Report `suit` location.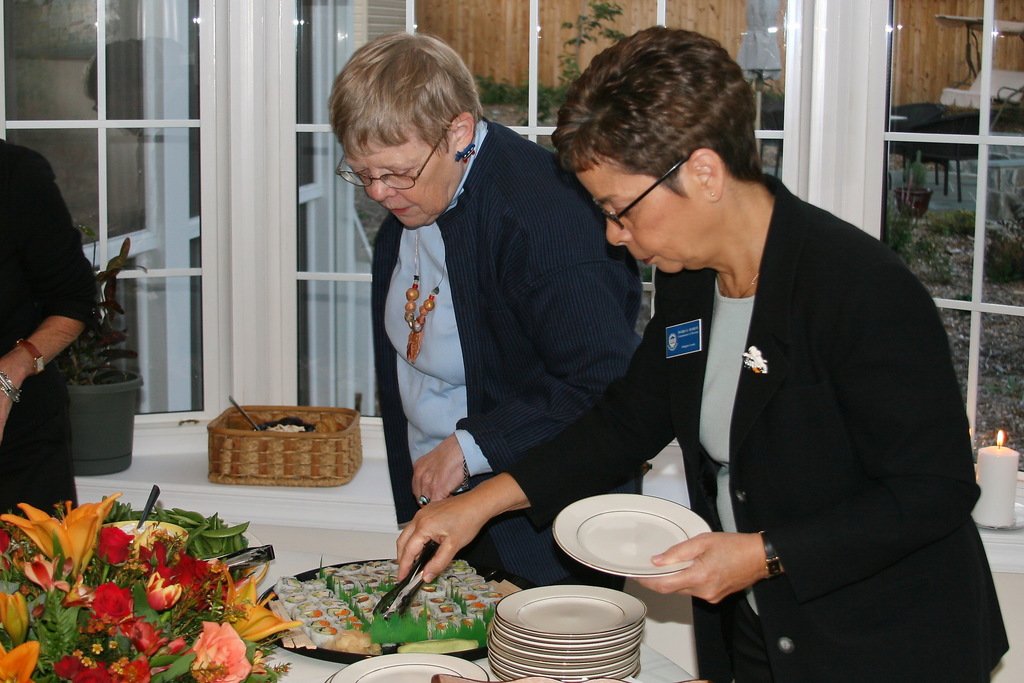
Report: {"left": 371, "top": 118, "right": 638, "bottom": 583}.
